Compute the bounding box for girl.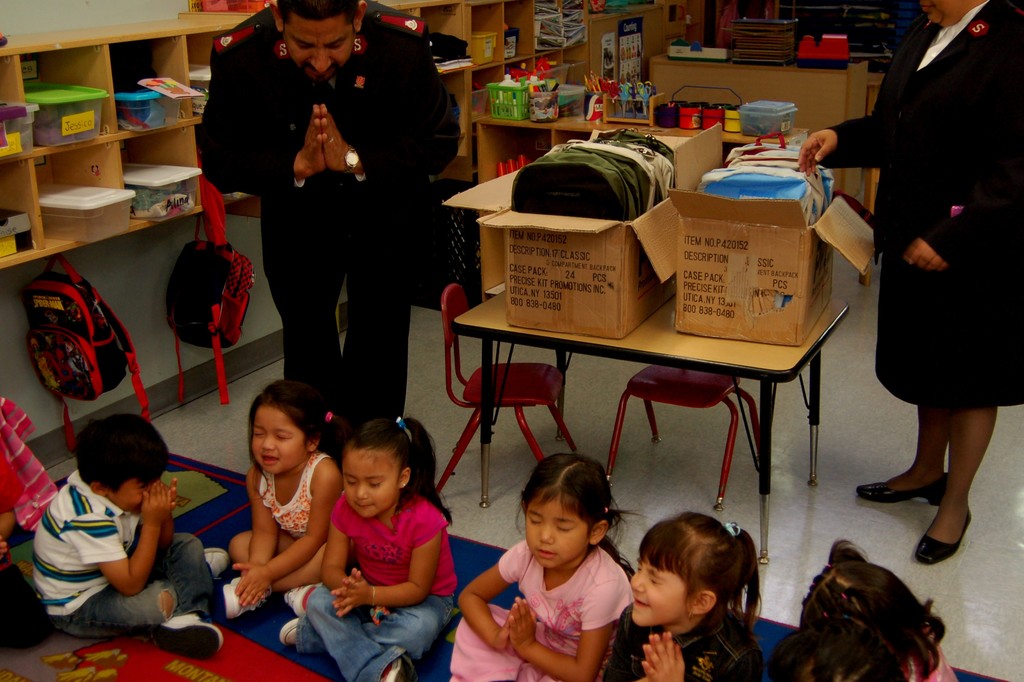
box=[445, 449, 653, 681].
